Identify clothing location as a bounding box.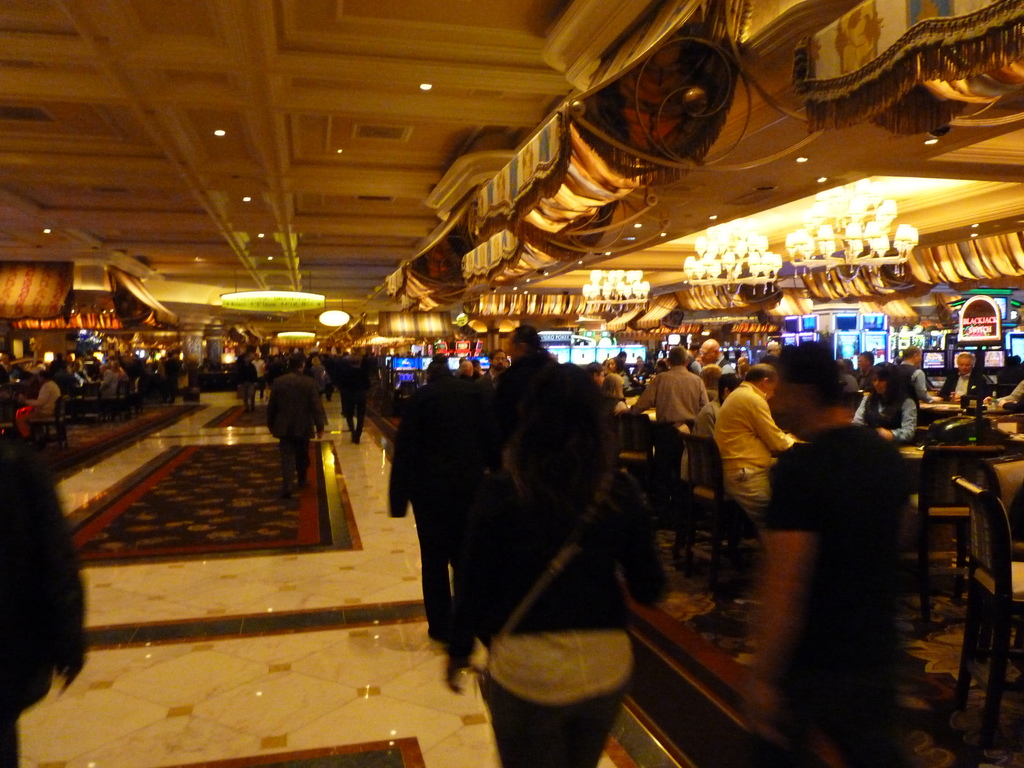
[left=902, top=363, right=926, bottom=415].
